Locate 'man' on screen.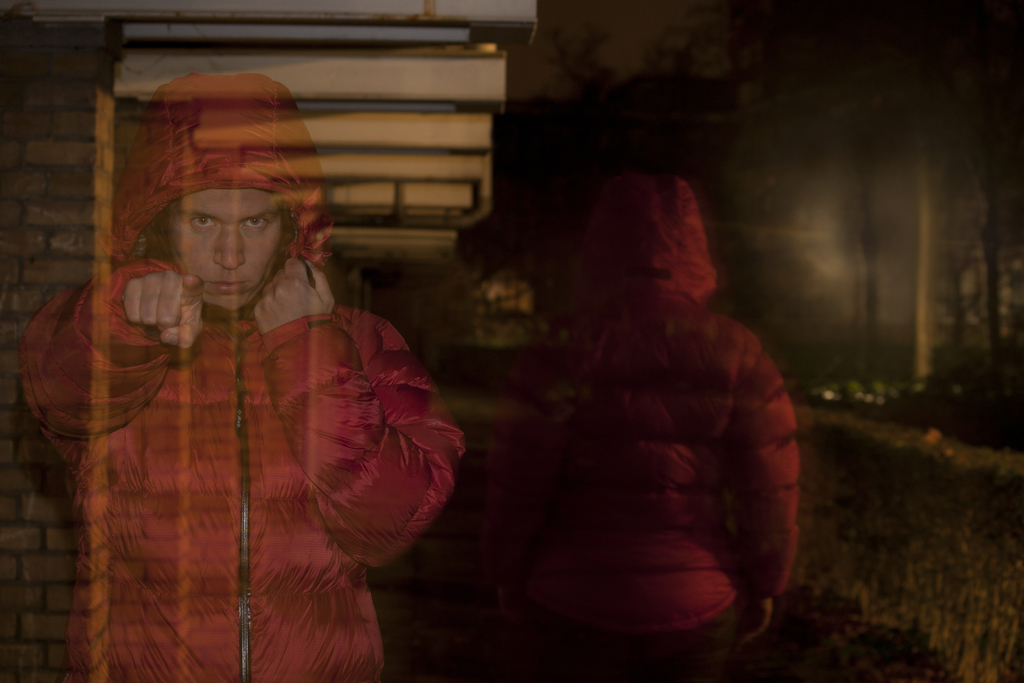
On screen at Rect(72, 110, 595, 661).
